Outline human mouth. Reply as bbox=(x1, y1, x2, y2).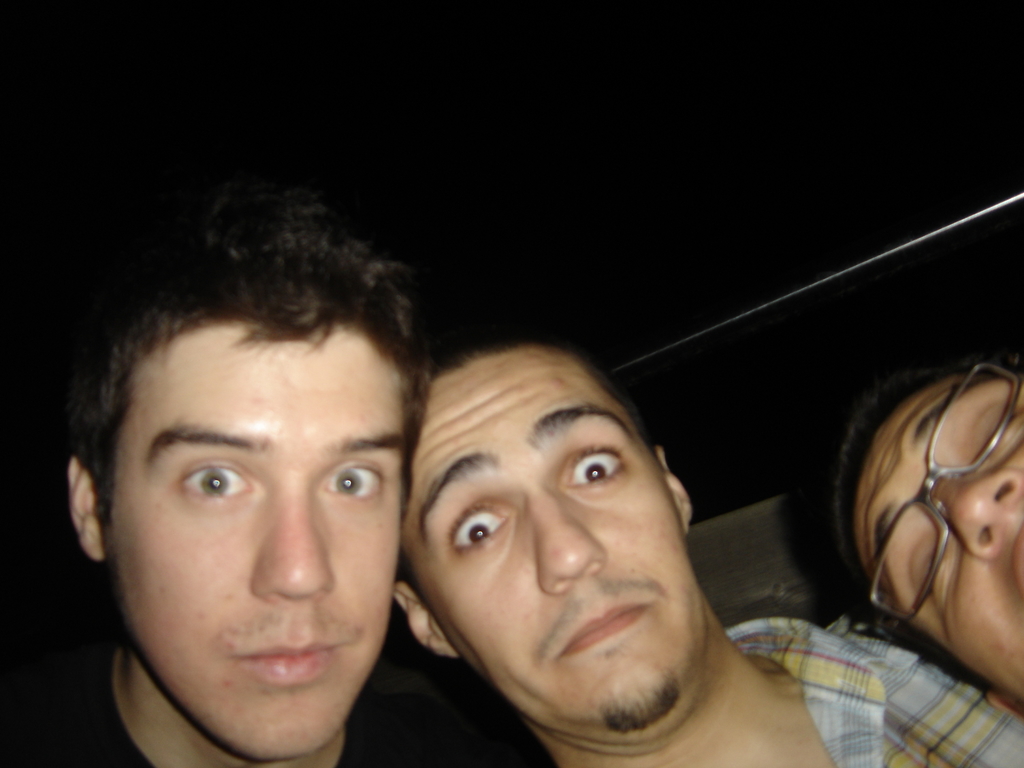
bbox=(1011, 522, 1023, 595).
